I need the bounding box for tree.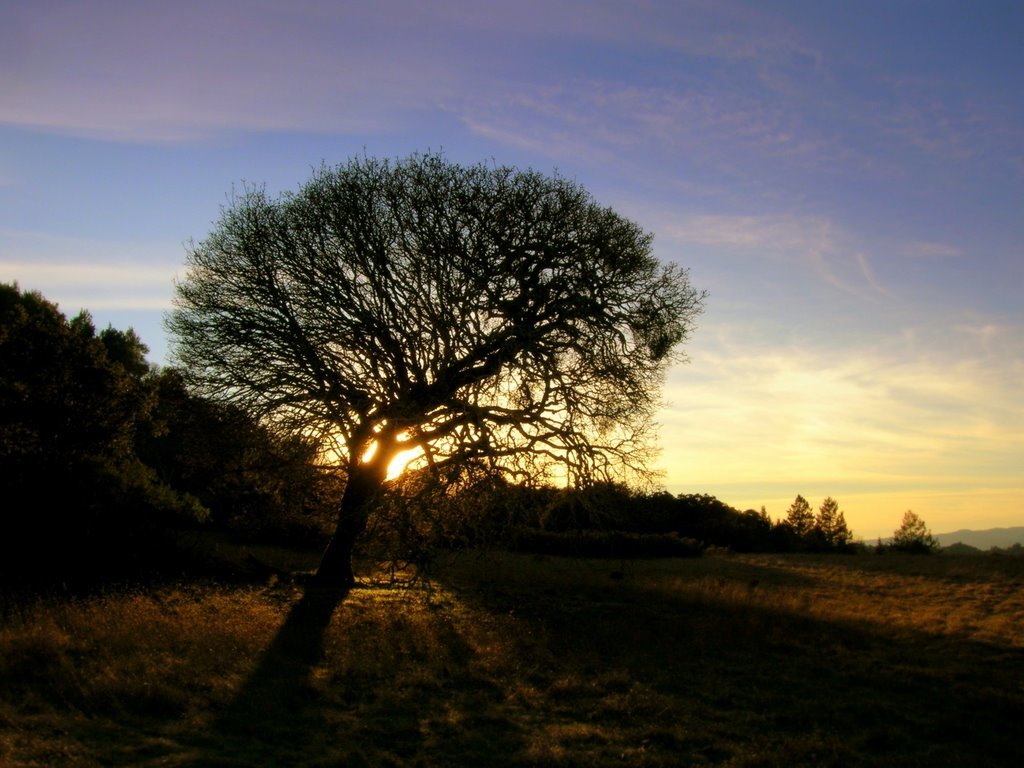
Here it is: {"left": 76, "top": 308, "right": 98, "bottom": 348}.
